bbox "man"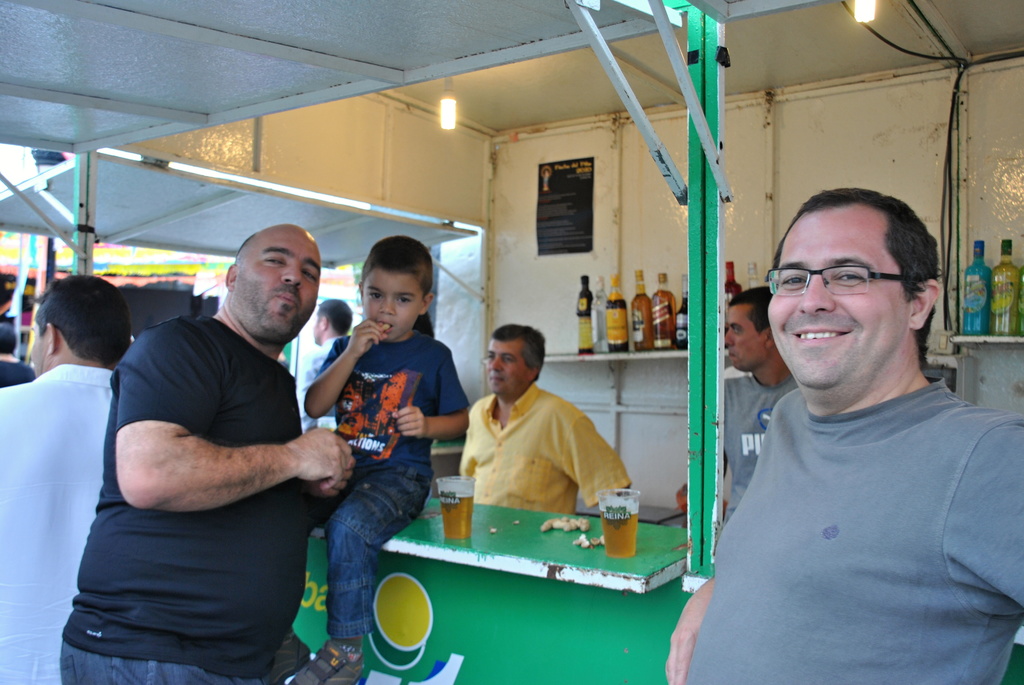
select_region(460, 326, 630, 515)
